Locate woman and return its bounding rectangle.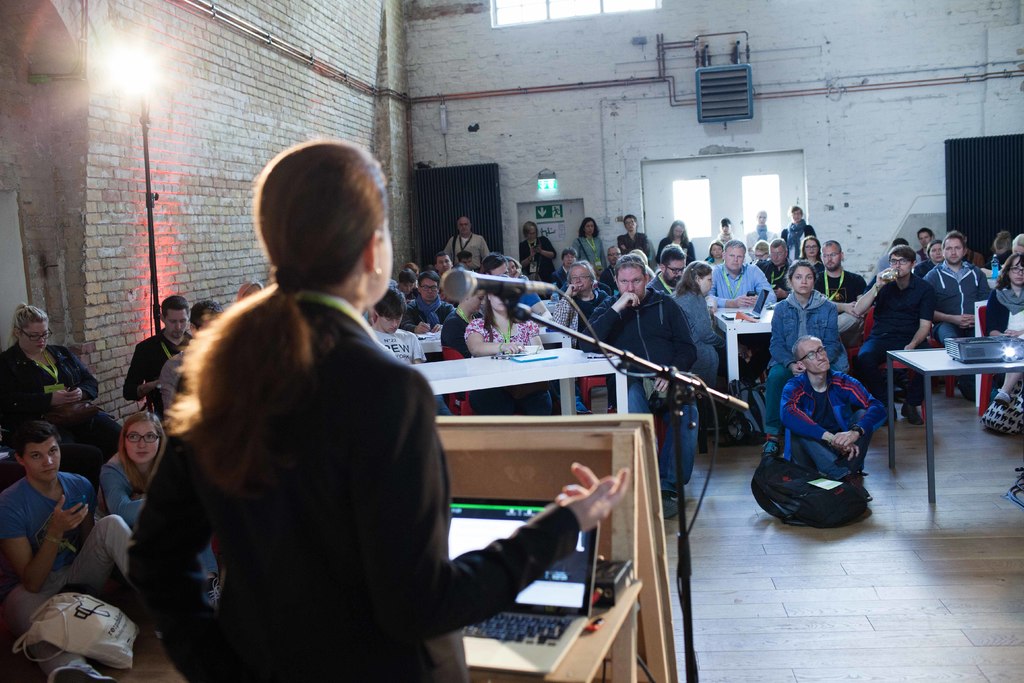
box(782, 205, 816, 263).
